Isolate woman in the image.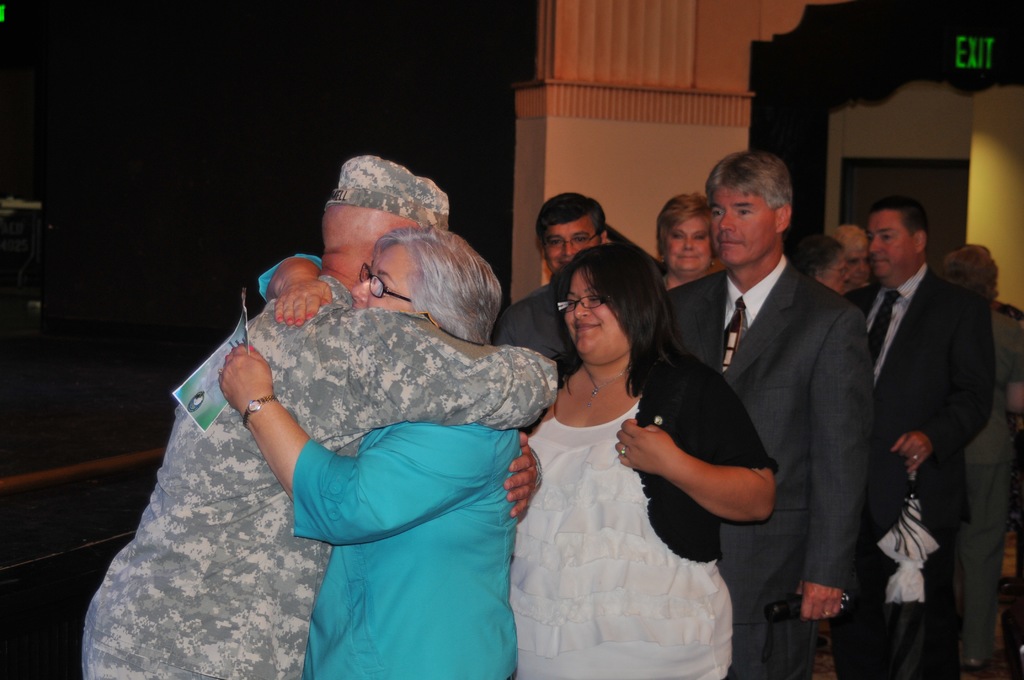
Isolated region: region(504, 229, 762, 660).
